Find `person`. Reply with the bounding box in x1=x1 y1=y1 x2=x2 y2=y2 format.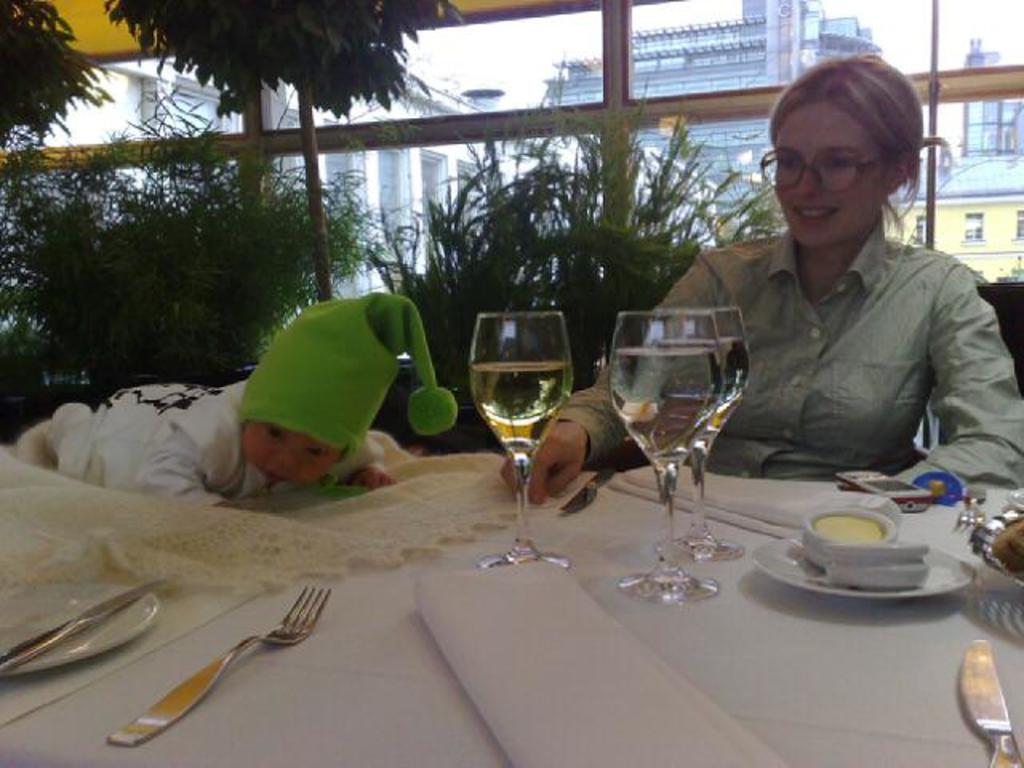
x1=5 y1=291 x2=462 y2=514.
